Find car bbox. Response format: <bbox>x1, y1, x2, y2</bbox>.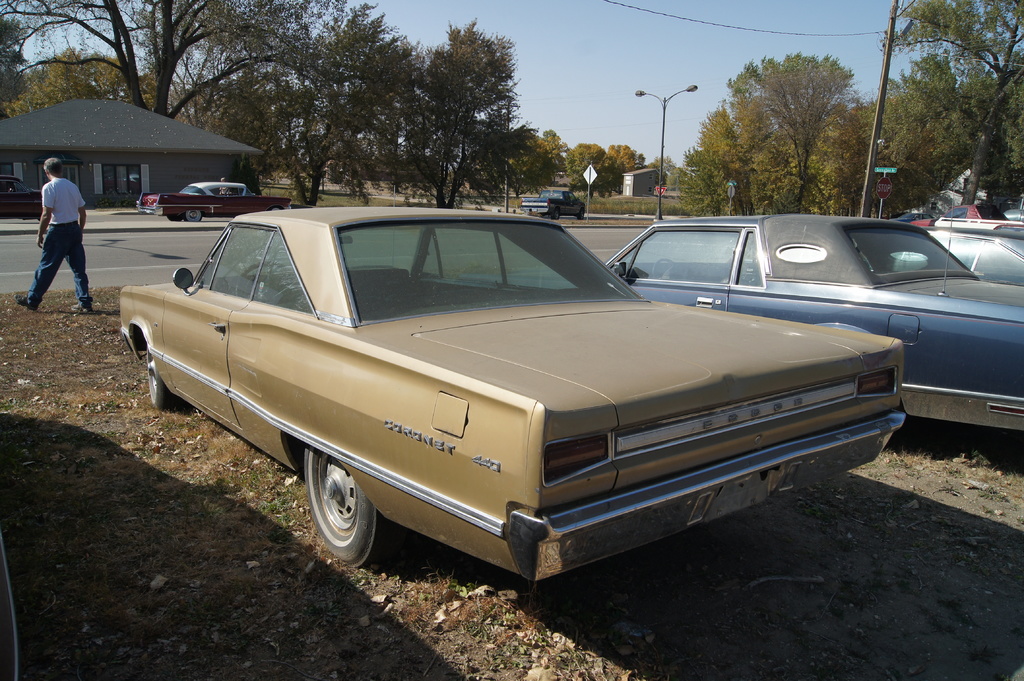
<bbox>0, 177, 43, 216</bbox>.
